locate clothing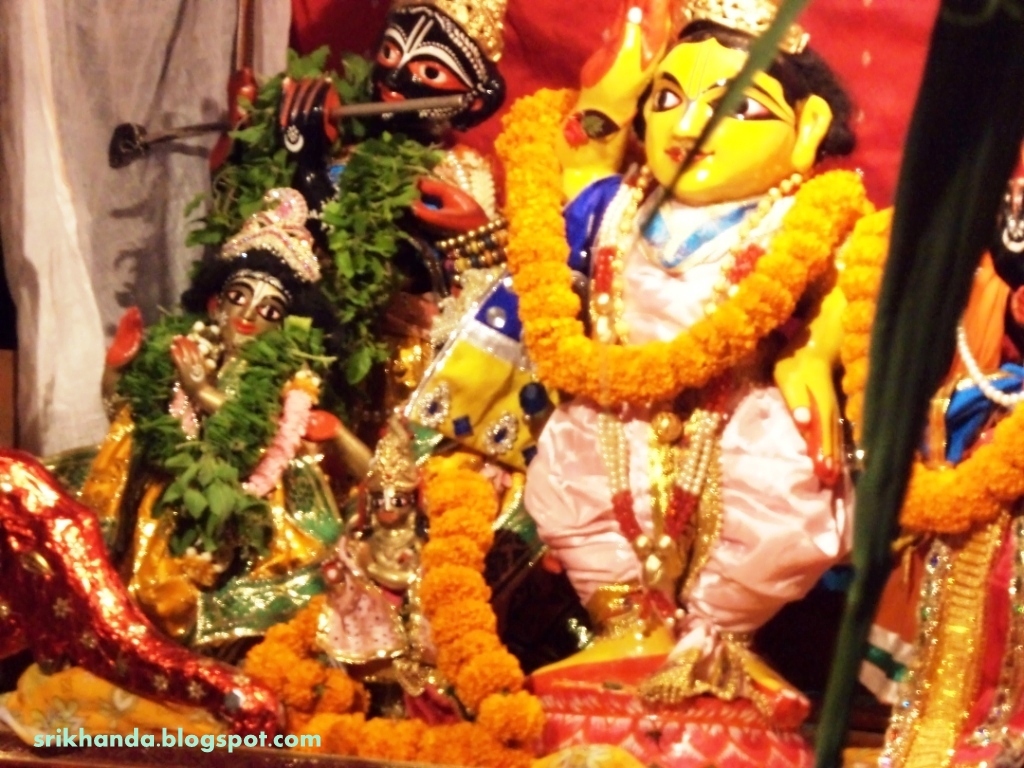
bbox=(518, 183, 853, 641)
